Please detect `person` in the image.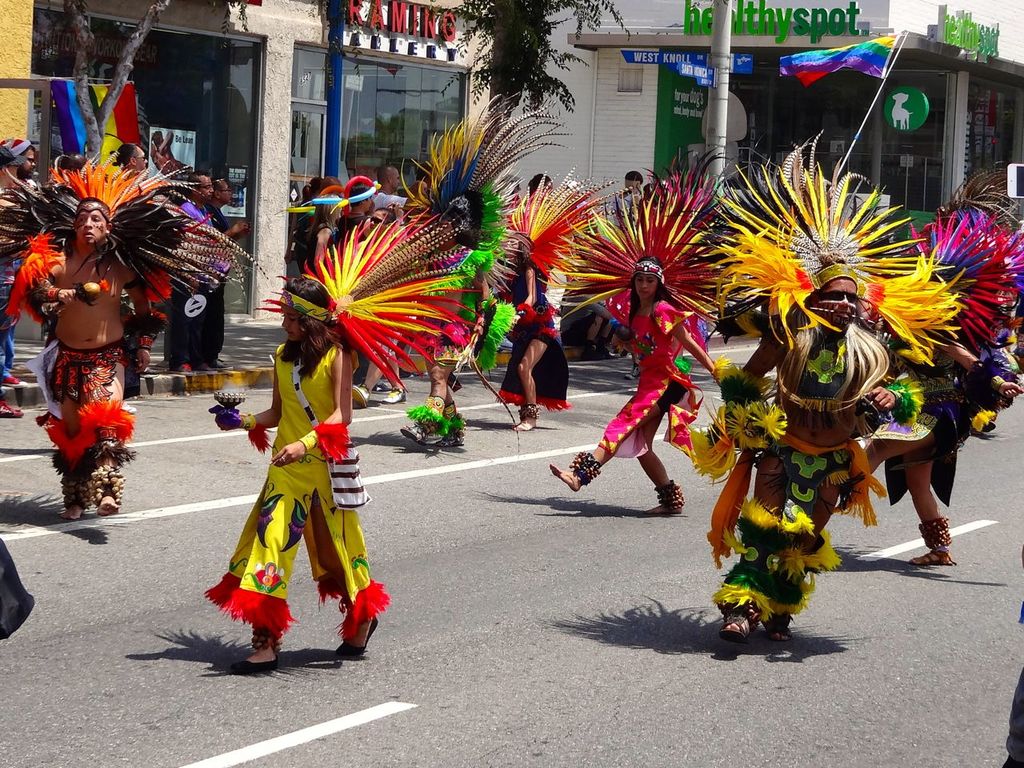
box(482, 170, 530, 219).
